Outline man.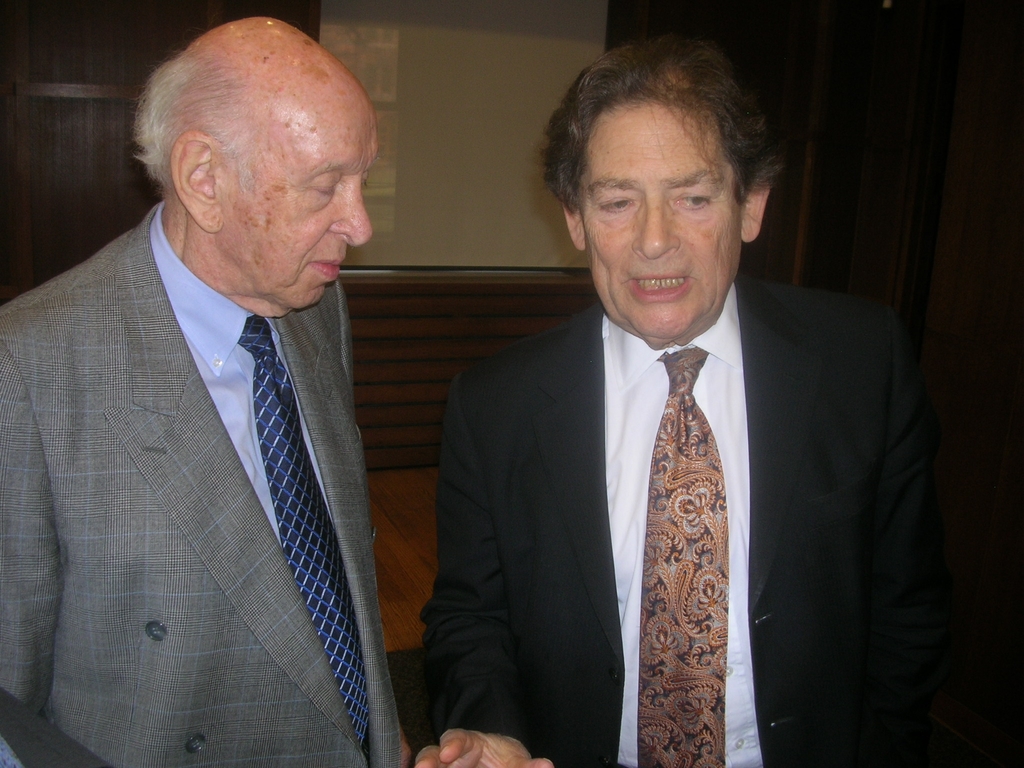
Outline: [x1=18, y1=22, x2=431, y2=766].
